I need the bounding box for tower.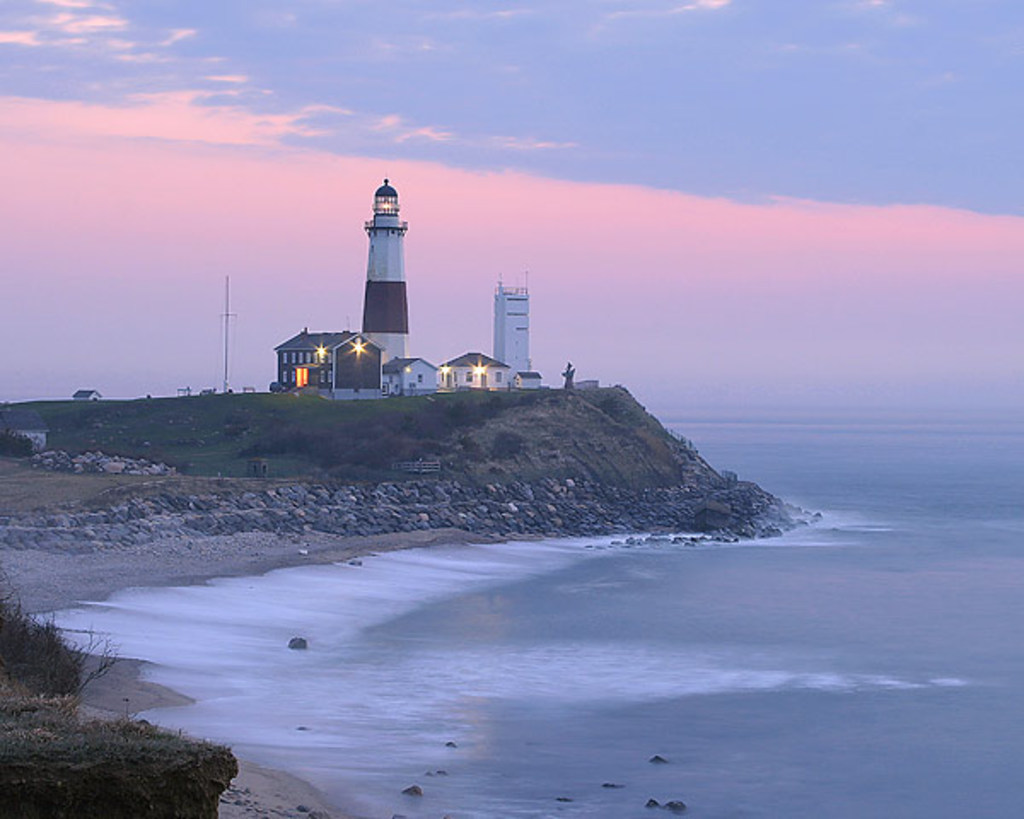
Here it is: <bbox>500, 268, 541, 392</bbox>.
